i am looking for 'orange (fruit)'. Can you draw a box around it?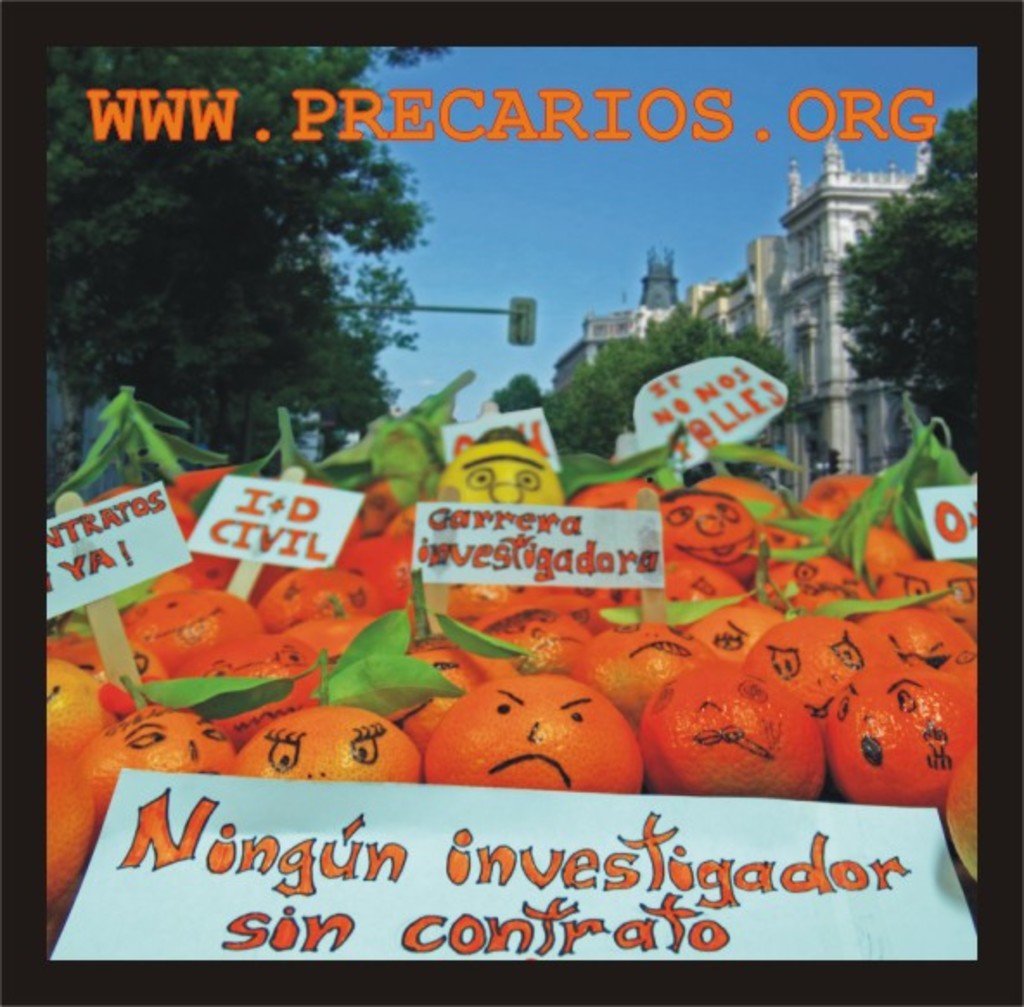
Sure, the bounding box is rect(278, 564, 382, 619).
